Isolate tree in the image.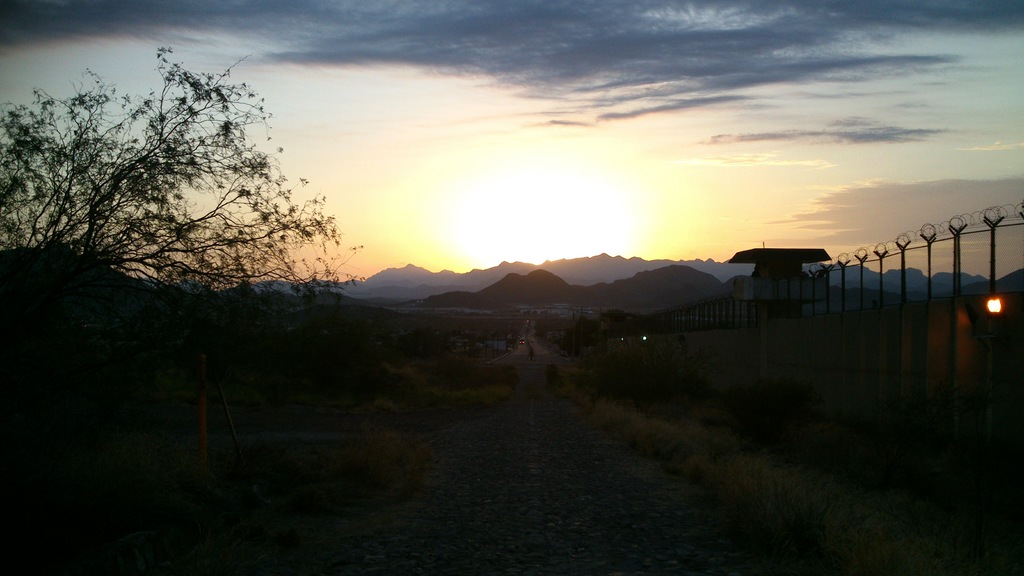
Isolated region: bbox=(554, 315, 621, 361).
